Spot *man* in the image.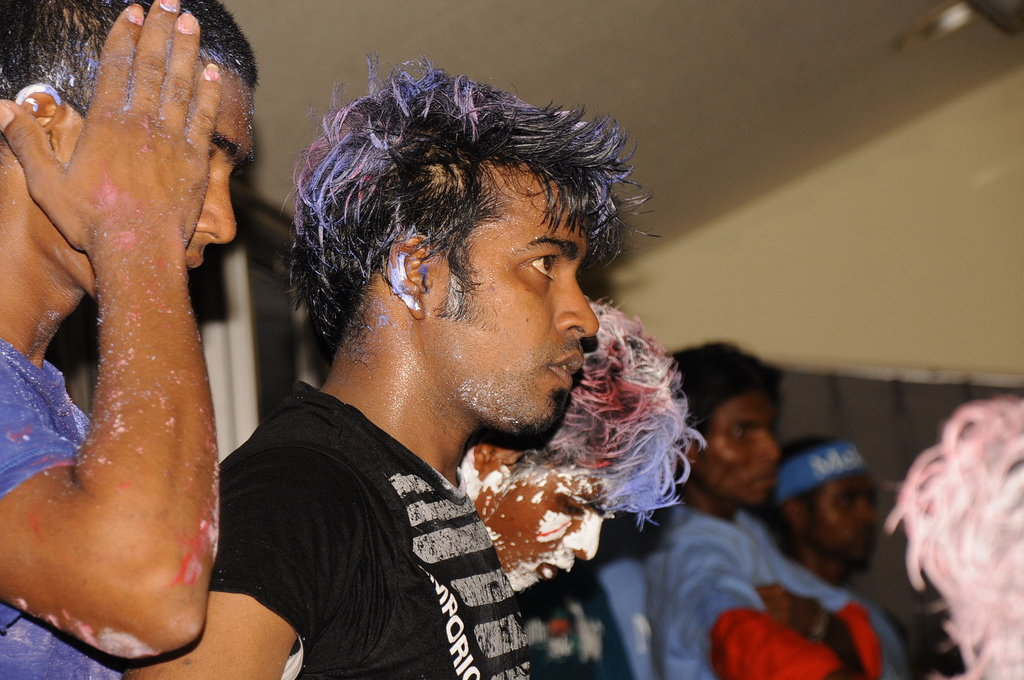
*man* found at (144, 45, 739, 664).
